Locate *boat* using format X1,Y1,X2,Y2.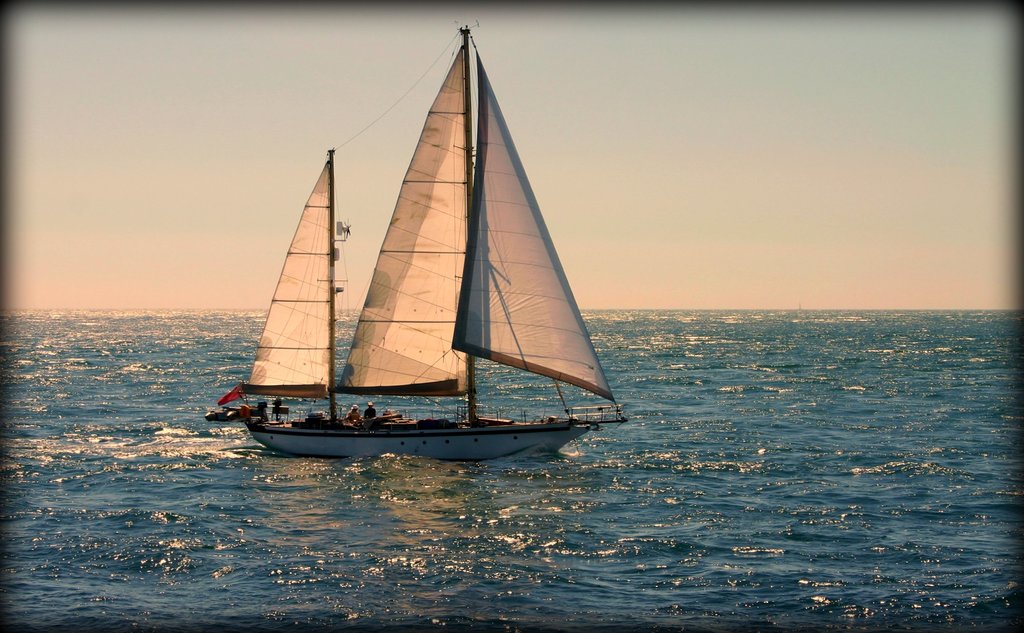
216,40,650,486.
